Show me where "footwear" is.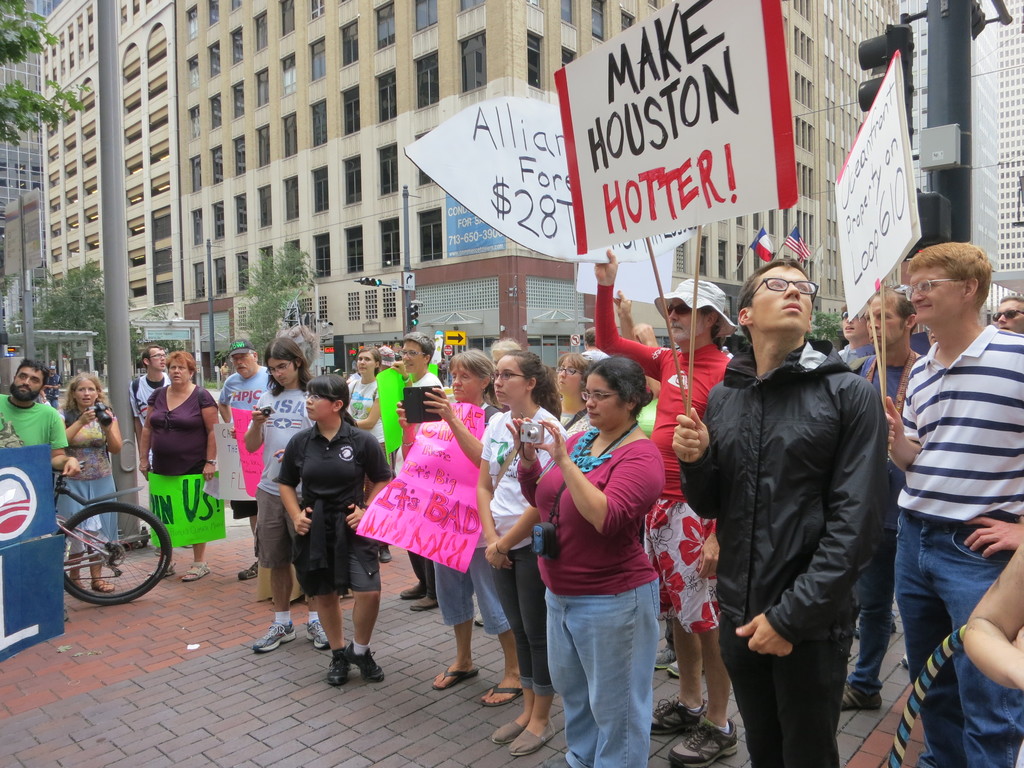
"footwear" is at pyautogui.locateOnScreen(65, 602, 73, 627).
